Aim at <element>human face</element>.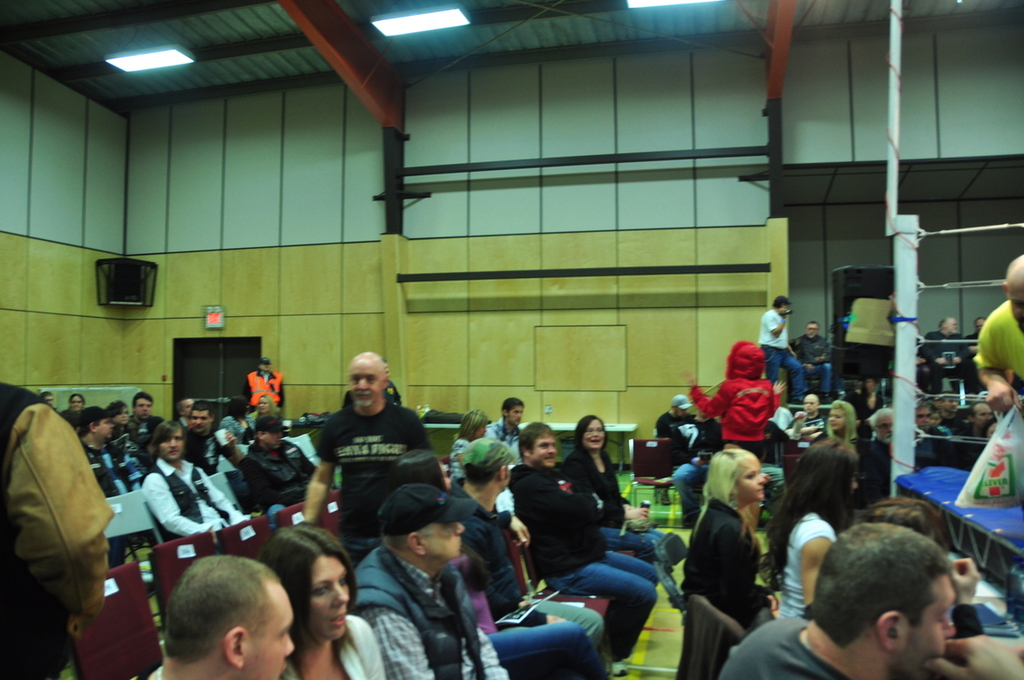
Aimed at crop(348, 357, 384, 407).
